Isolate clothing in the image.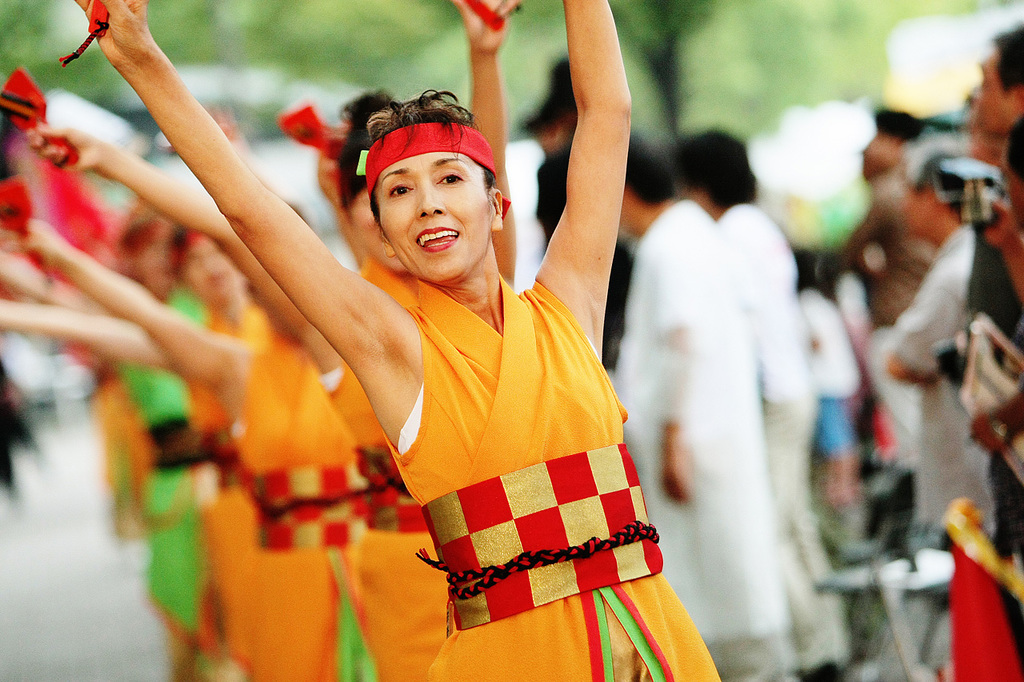
Isolated region: l=878, t=218, r=997, b=556.
